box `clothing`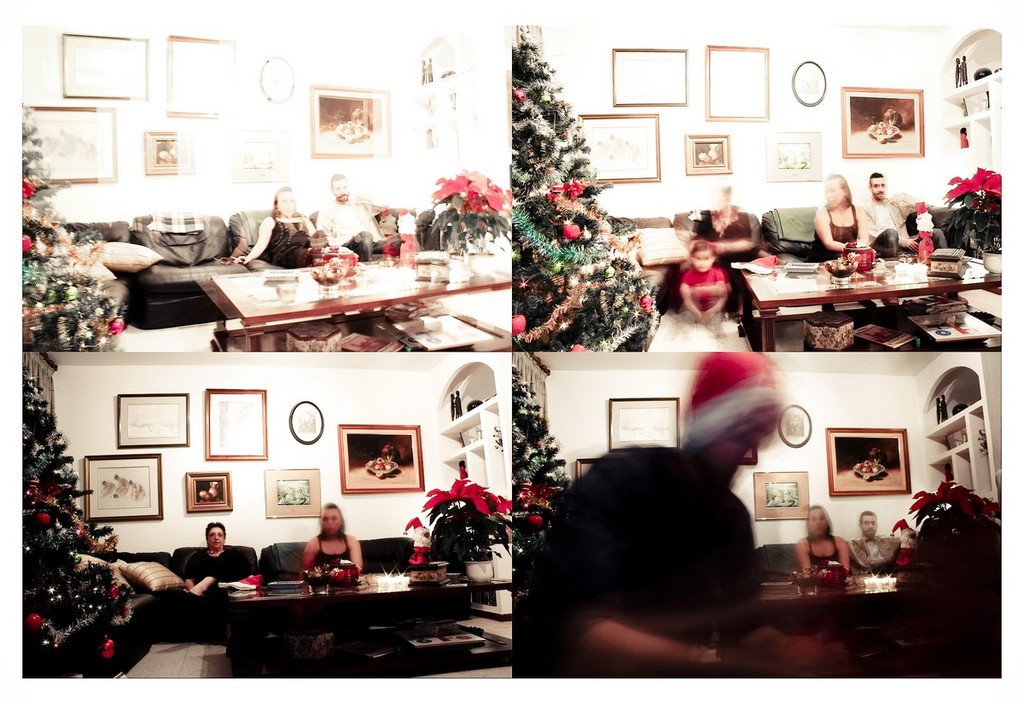
<region>689, 205, 753, 309</region>
